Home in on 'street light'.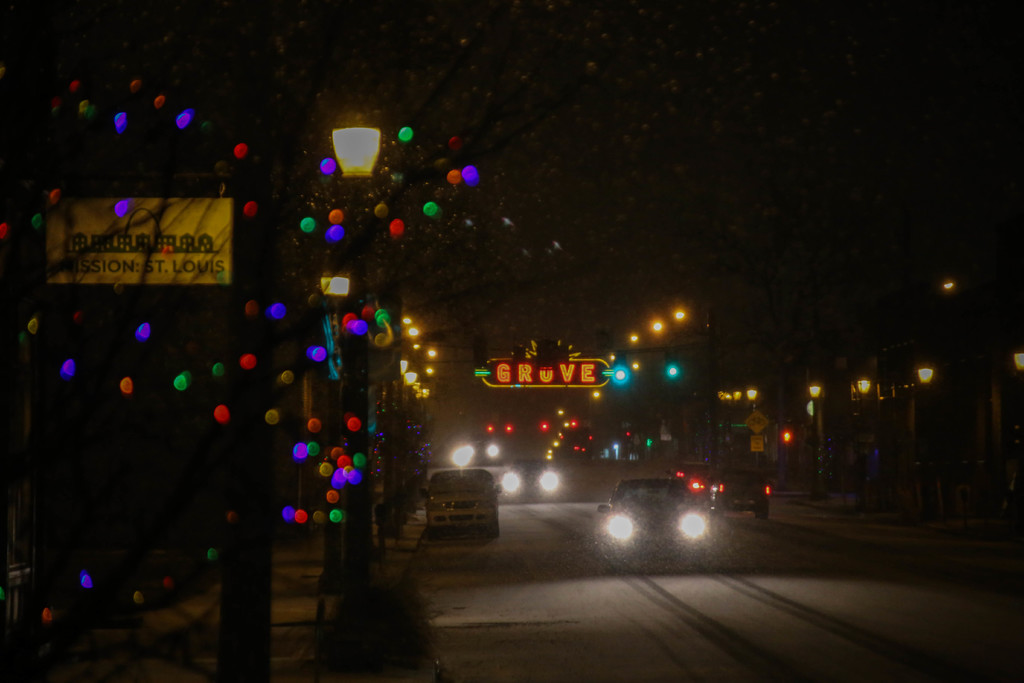
Homed in at [x1=807, y1=379, x2=824, y2=503].
